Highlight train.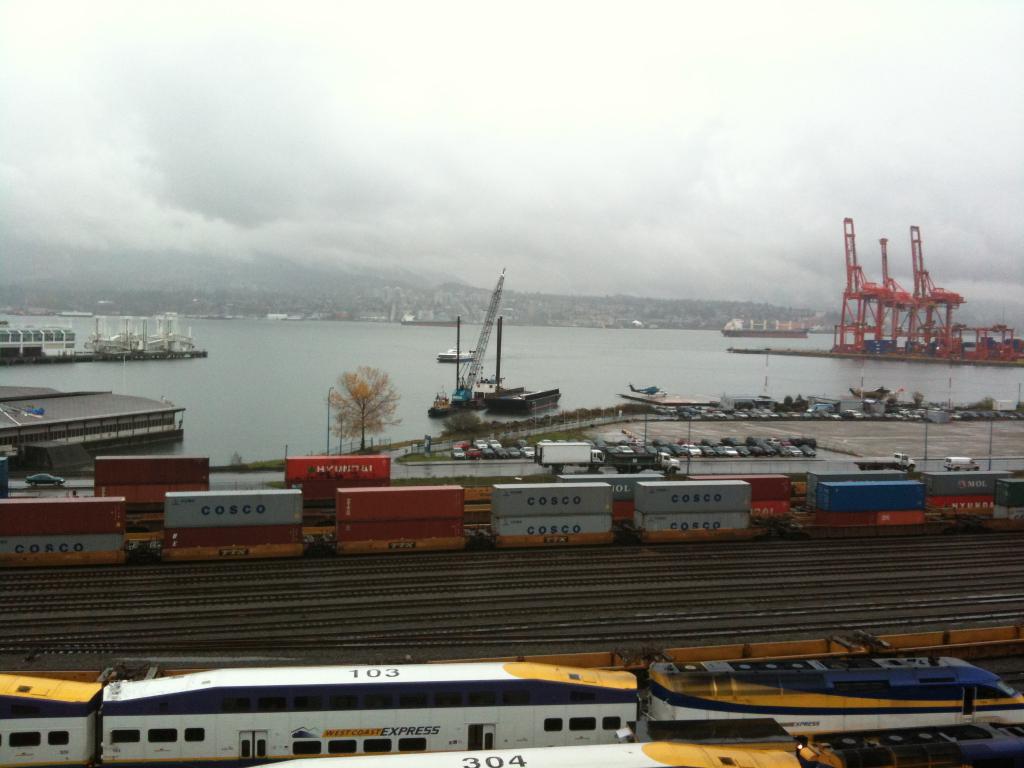
Highlighted region: crop(0, 657, 1023, 765).
